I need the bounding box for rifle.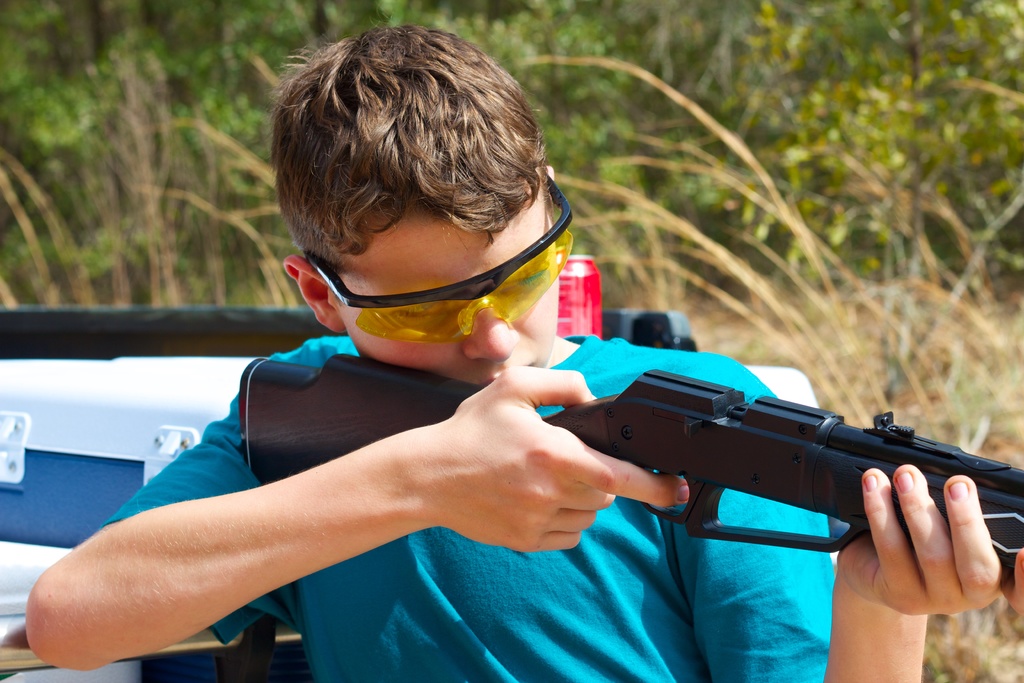
Here it is: 239, 350, 1023, 555.
